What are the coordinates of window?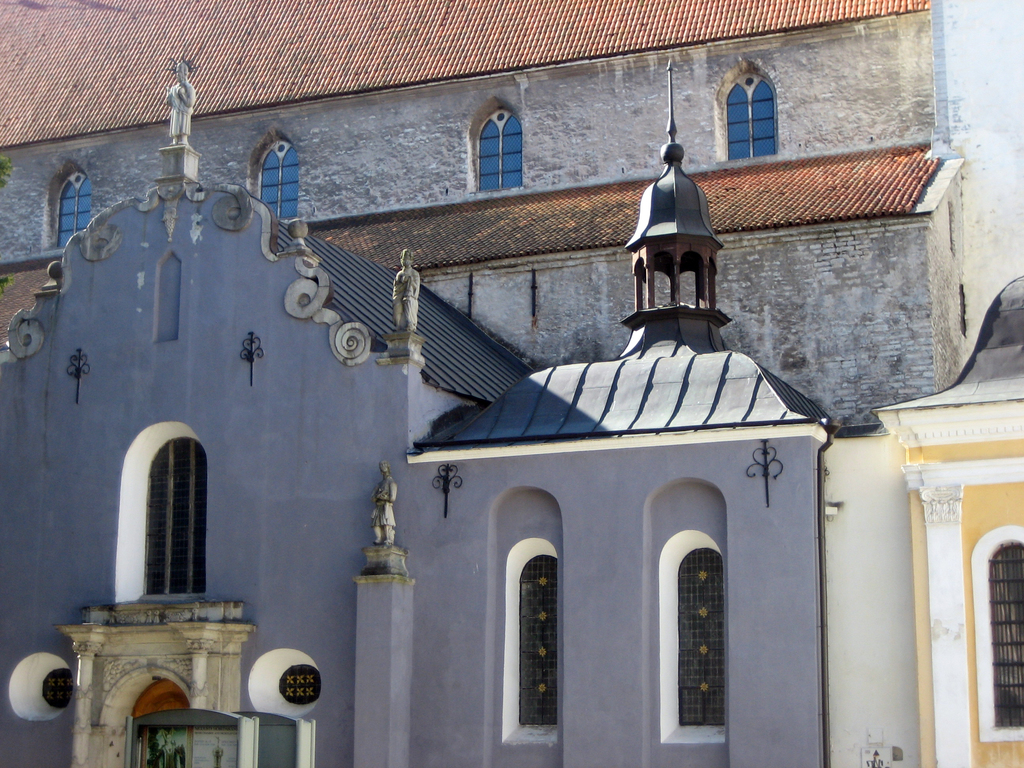
{"left": 968, "top": 523, "right": 1023, "bottom": 744}.
